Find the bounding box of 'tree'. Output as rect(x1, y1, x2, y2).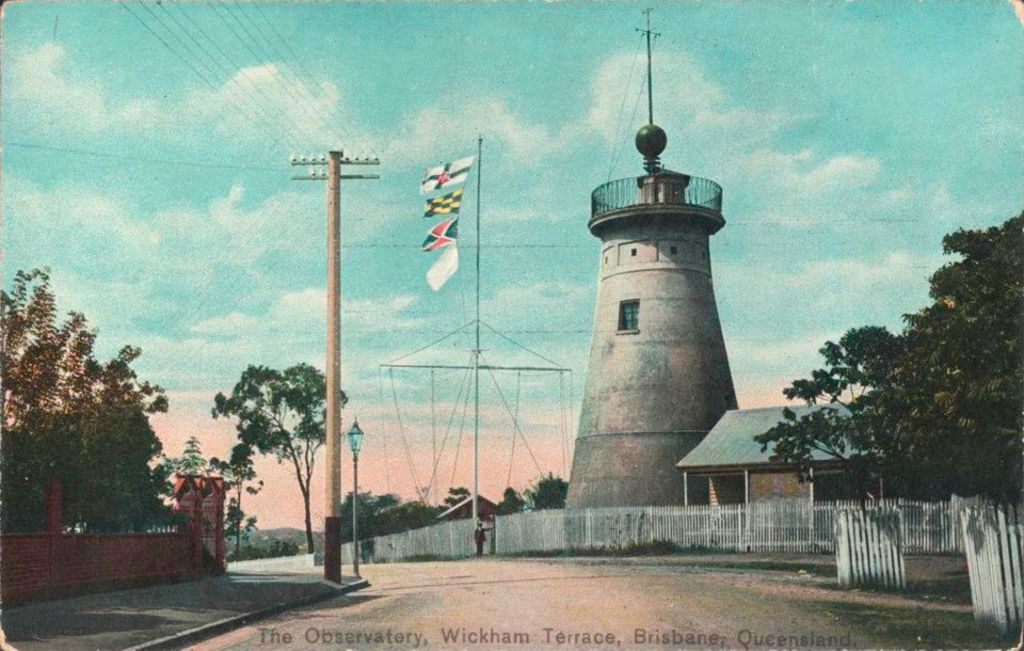
rect(0, 268, 171, 534).
